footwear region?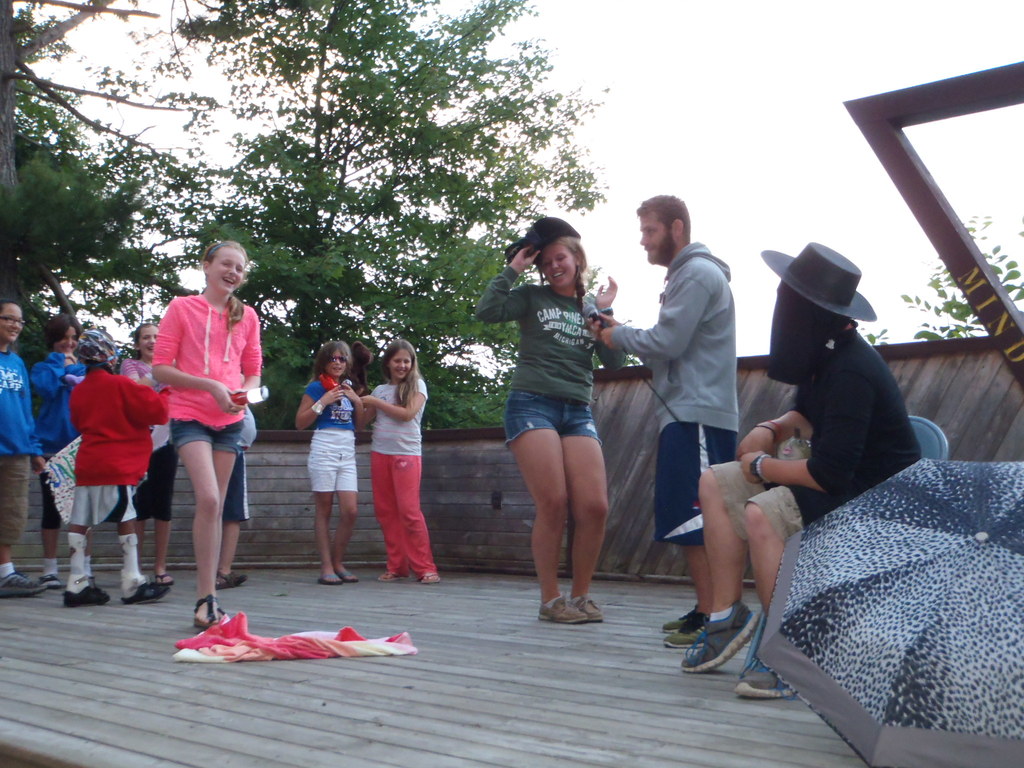
[x1=697, y1=590, x2=775, y2=678]
